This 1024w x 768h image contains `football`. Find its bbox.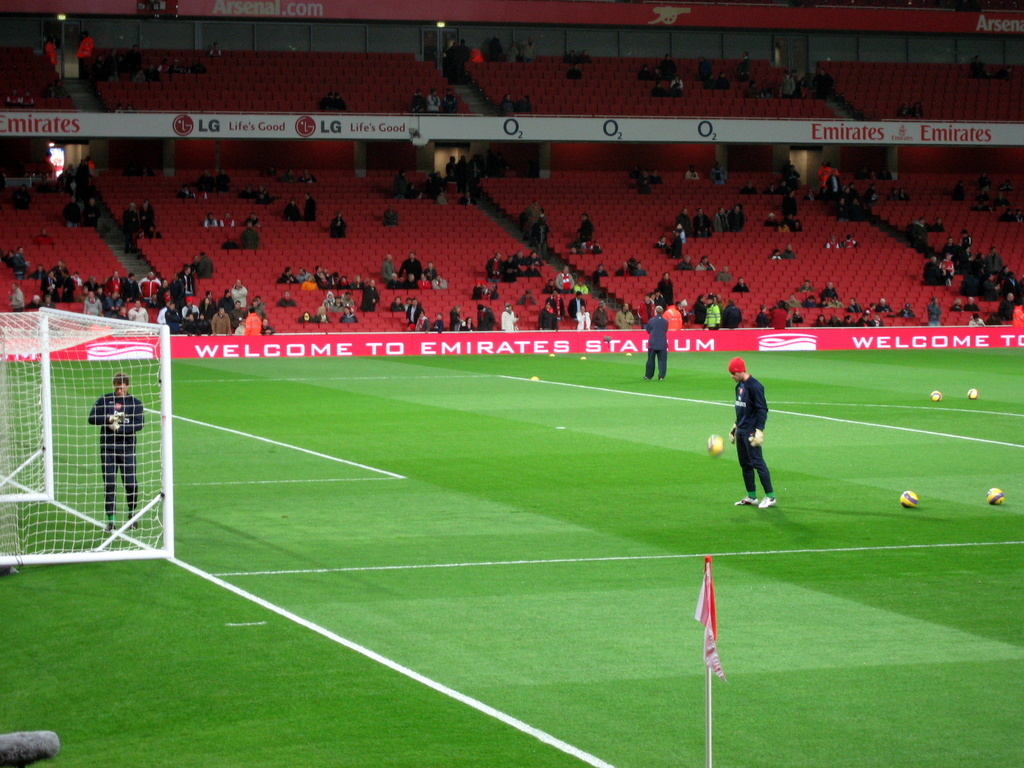
rect(966, 385, 980, 401).
